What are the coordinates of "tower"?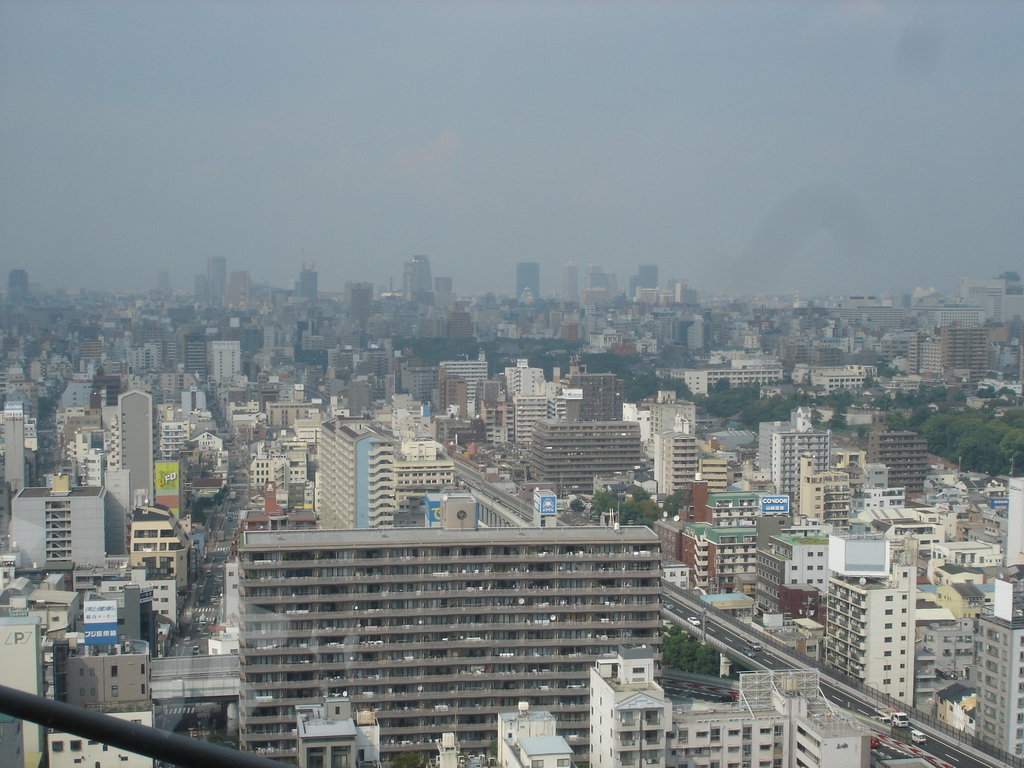
crop(213, 343, 237, 384).
